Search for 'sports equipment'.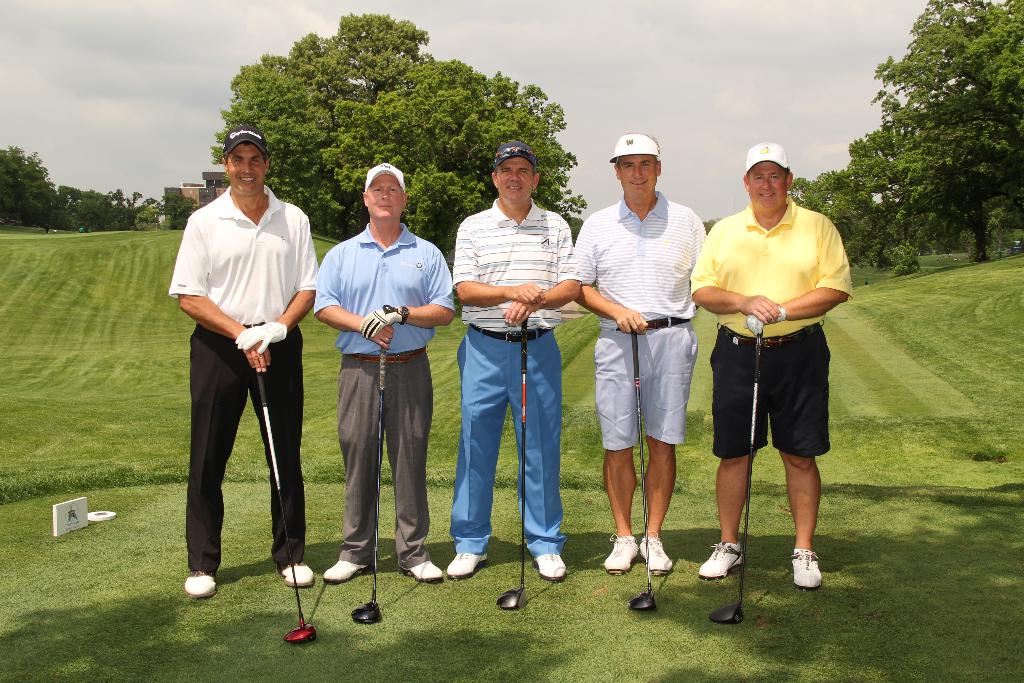
Found at bbox(360, 295, 408, 338).
